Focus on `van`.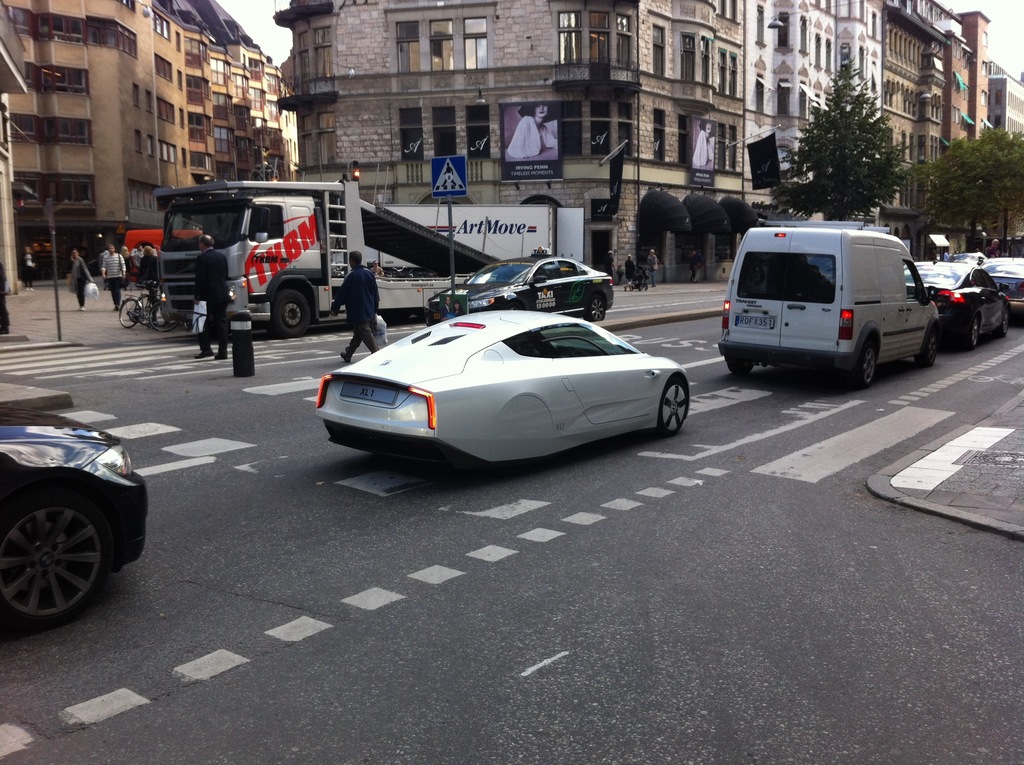
Focused at [122,227,204,283].
